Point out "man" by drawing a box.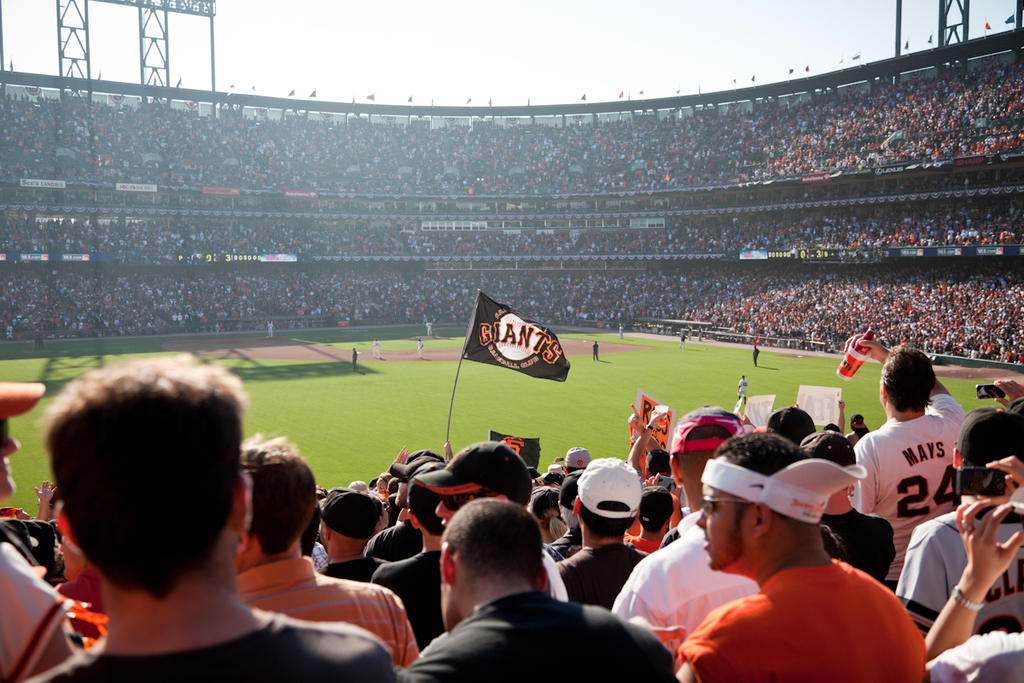
Rect(267, 320, 276, 340).
